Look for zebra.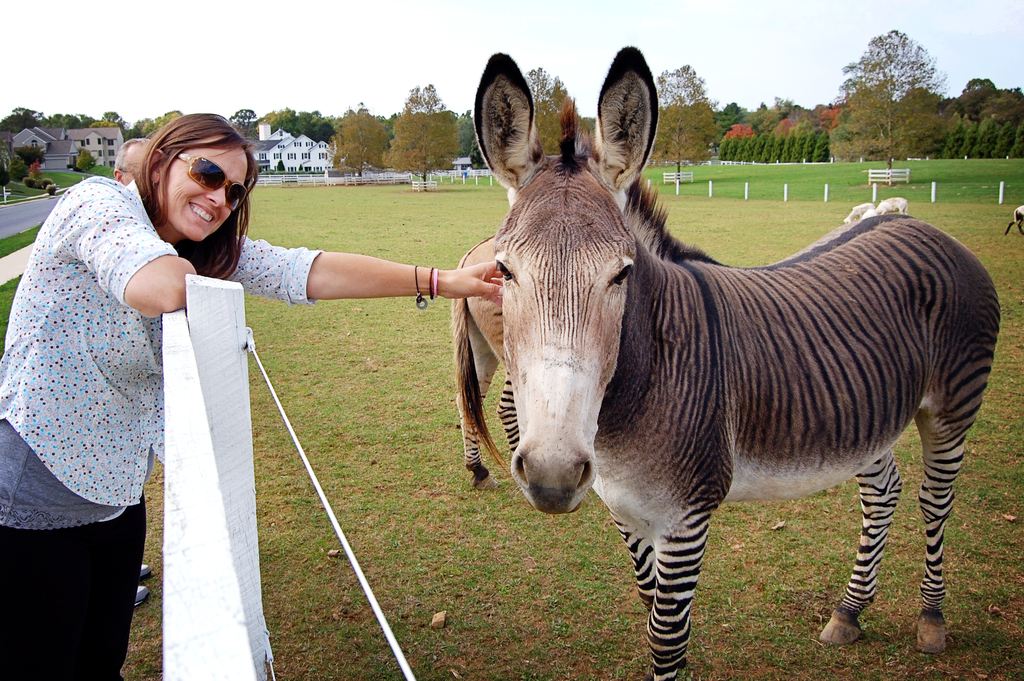
Found: <box>451,234,518,489</box>.
